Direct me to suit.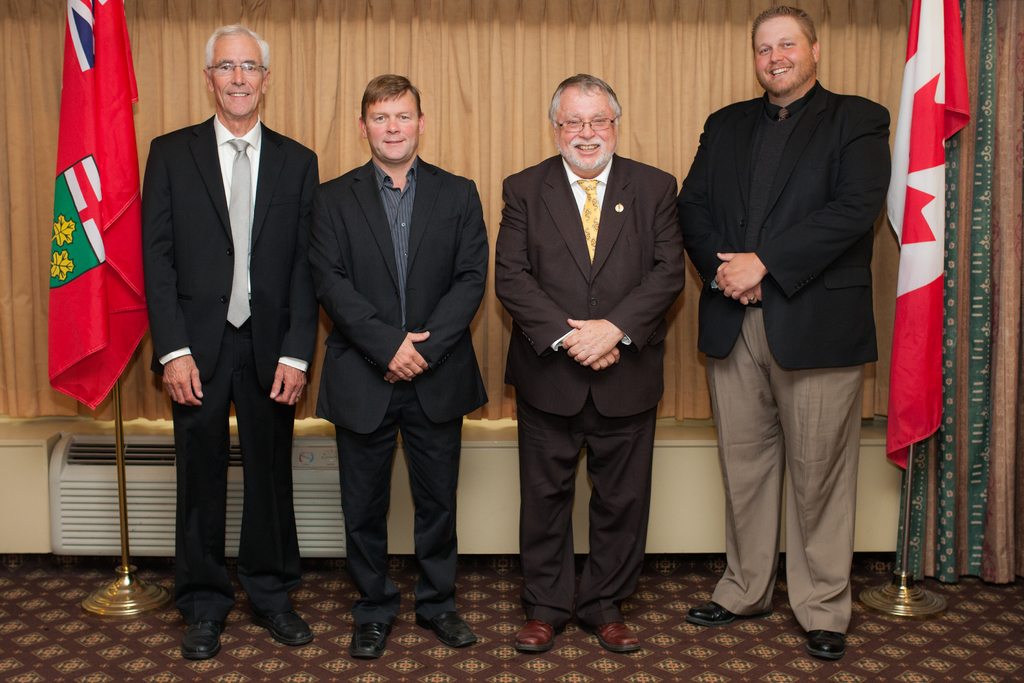
Direction: 138:108:323:625.
